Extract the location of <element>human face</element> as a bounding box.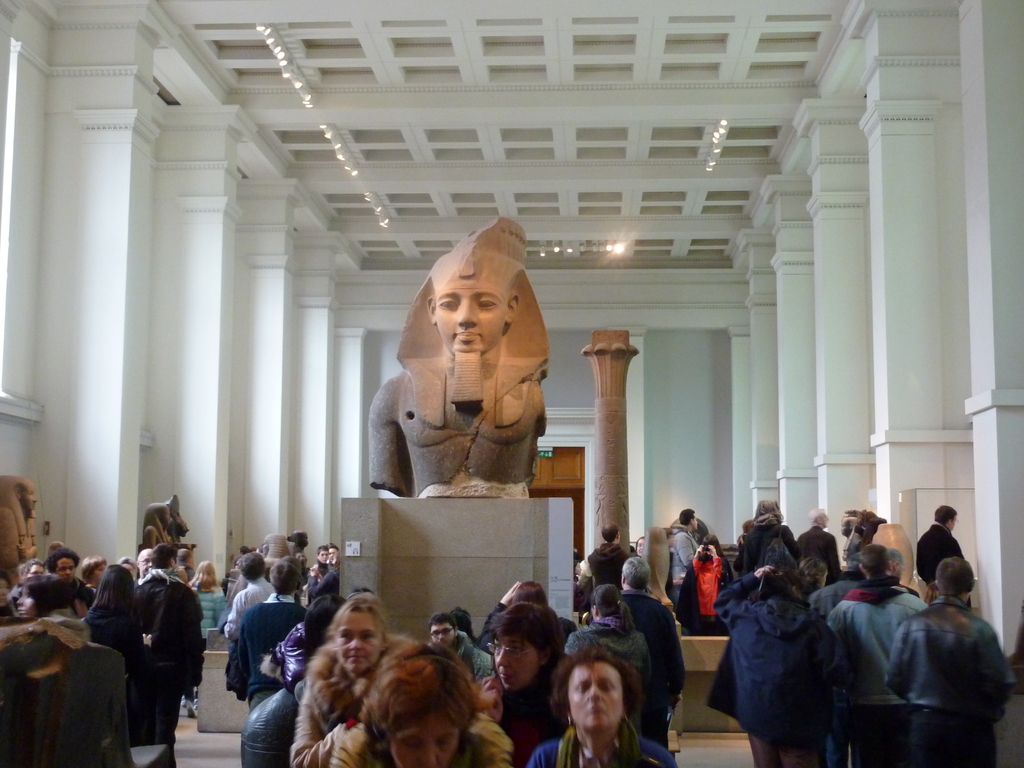
51:556:76:582.
